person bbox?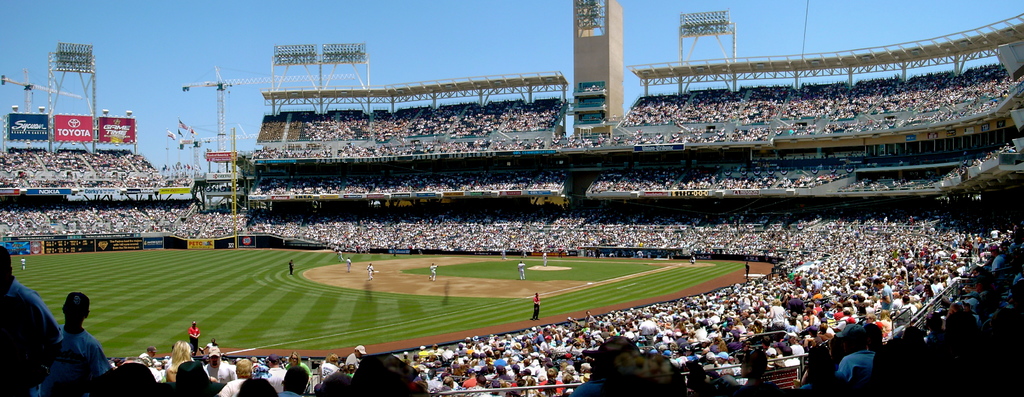
select_region(187, 321, 202, 354)
